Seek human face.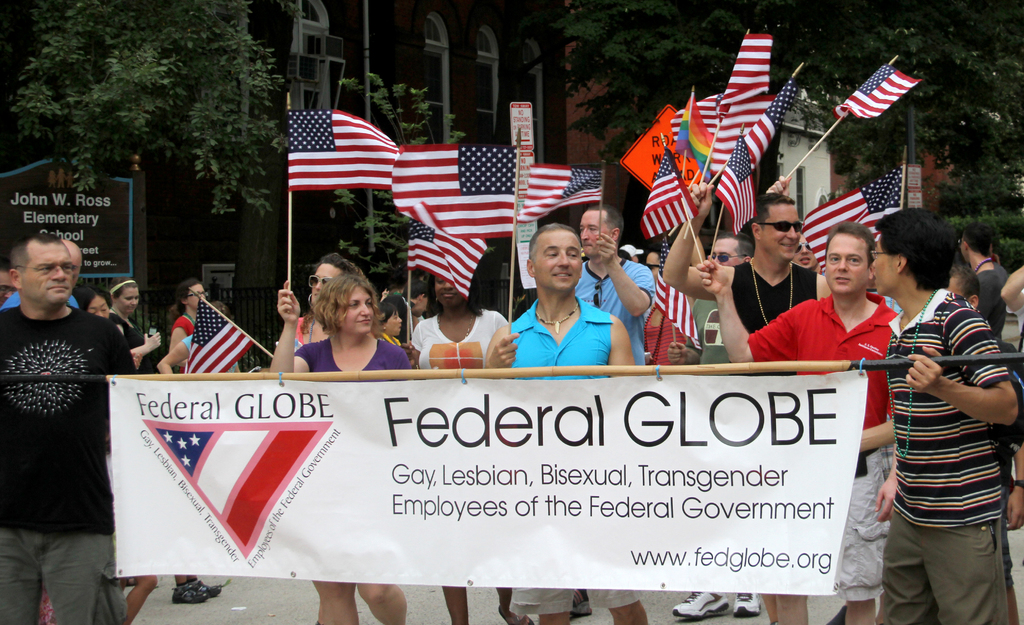
crop(187, 284, 205, 307).
